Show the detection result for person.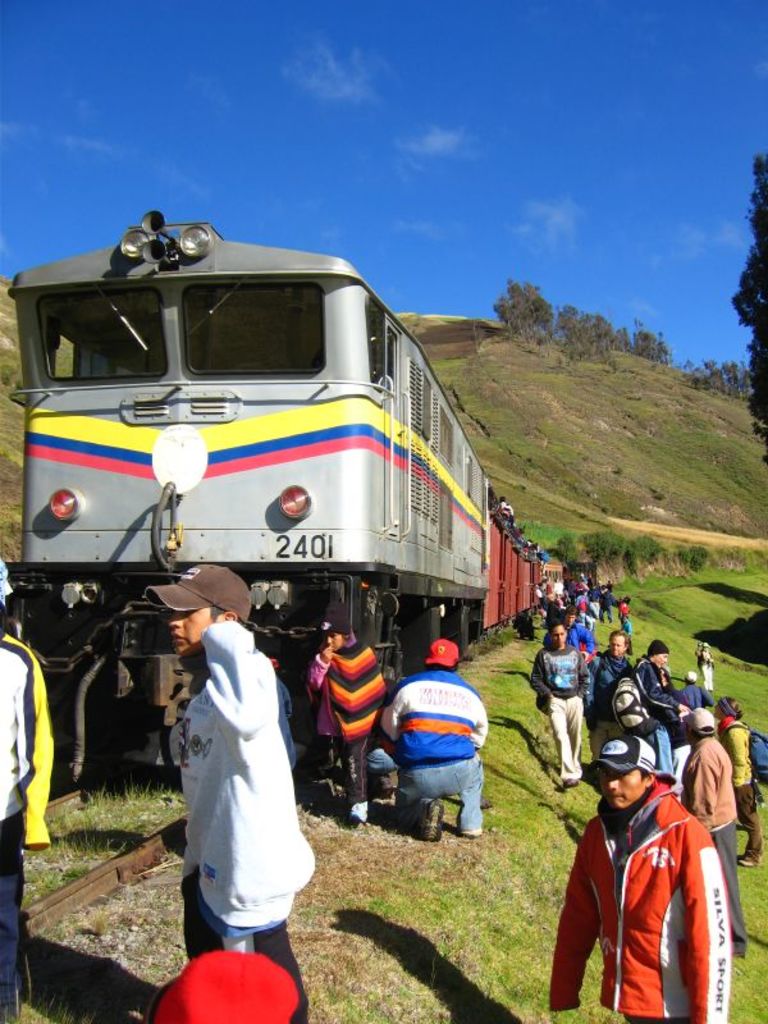
[x1=308, y1=600, x2=397, y2=826].
